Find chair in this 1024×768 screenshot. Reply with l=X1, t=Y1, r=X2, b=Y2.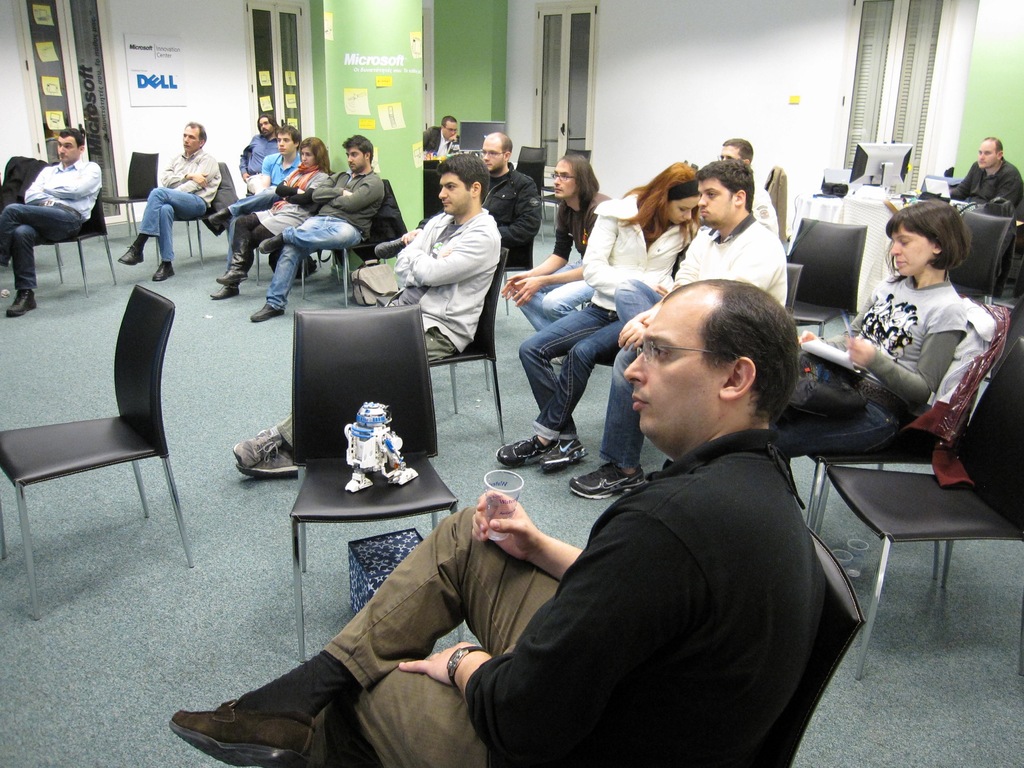
l=255, t=166, r=334, b=283.
